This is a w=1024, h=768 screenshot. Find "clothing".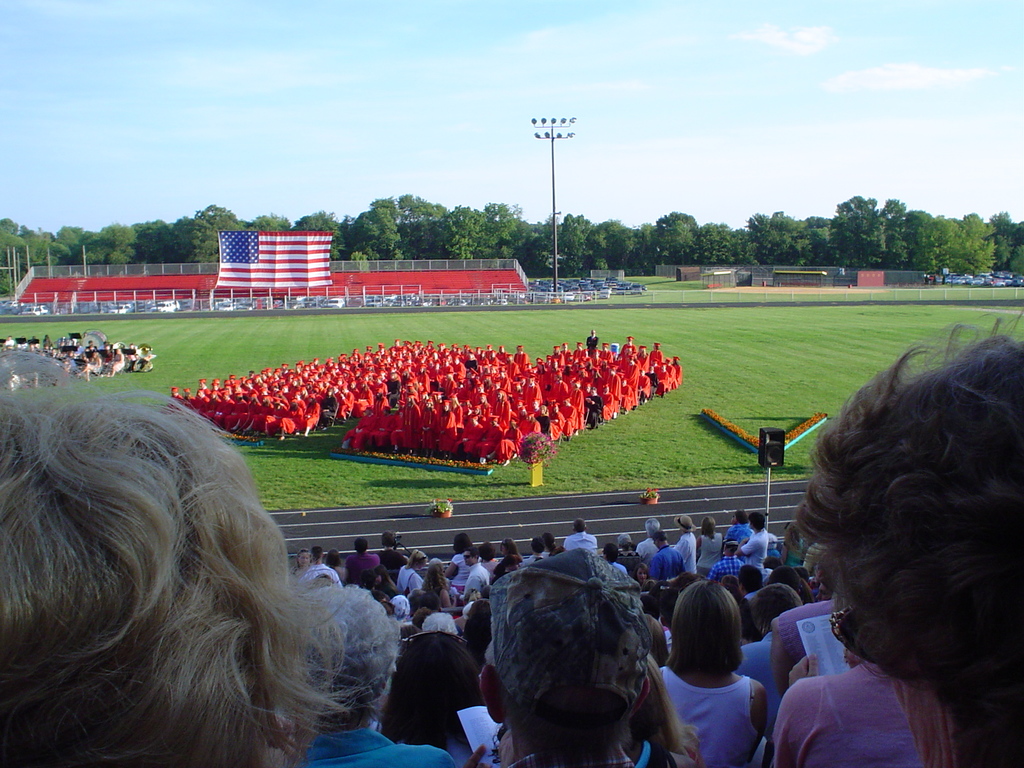
Bounding box: [left=652, top=542, right=681, bottom=579].
